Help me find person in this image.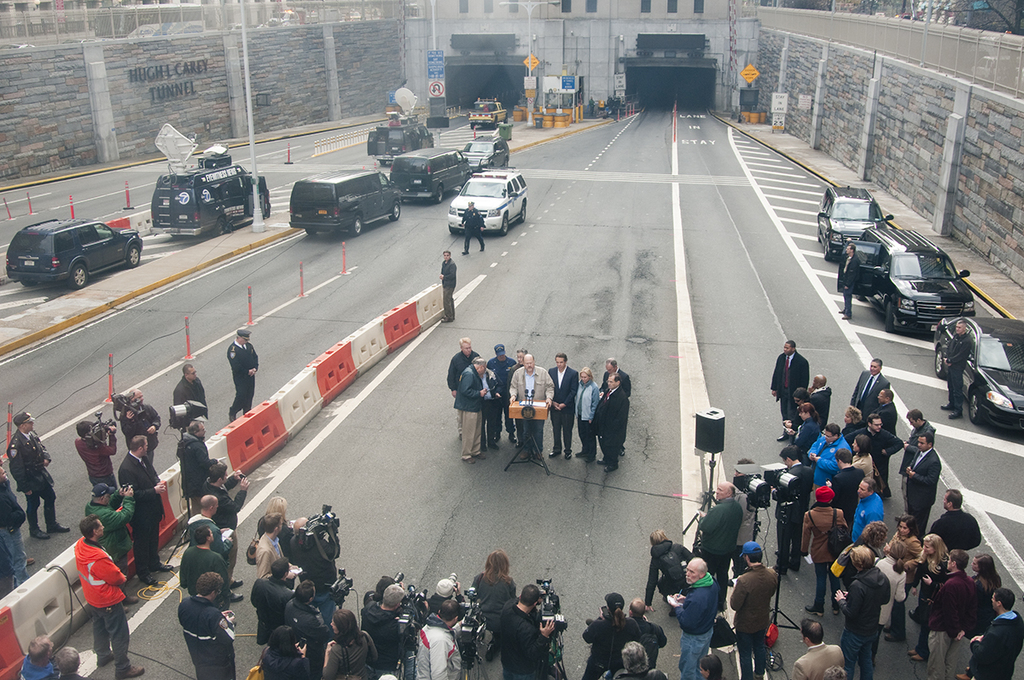
Found it: left=509, top=355, right=554, bottom=461.
